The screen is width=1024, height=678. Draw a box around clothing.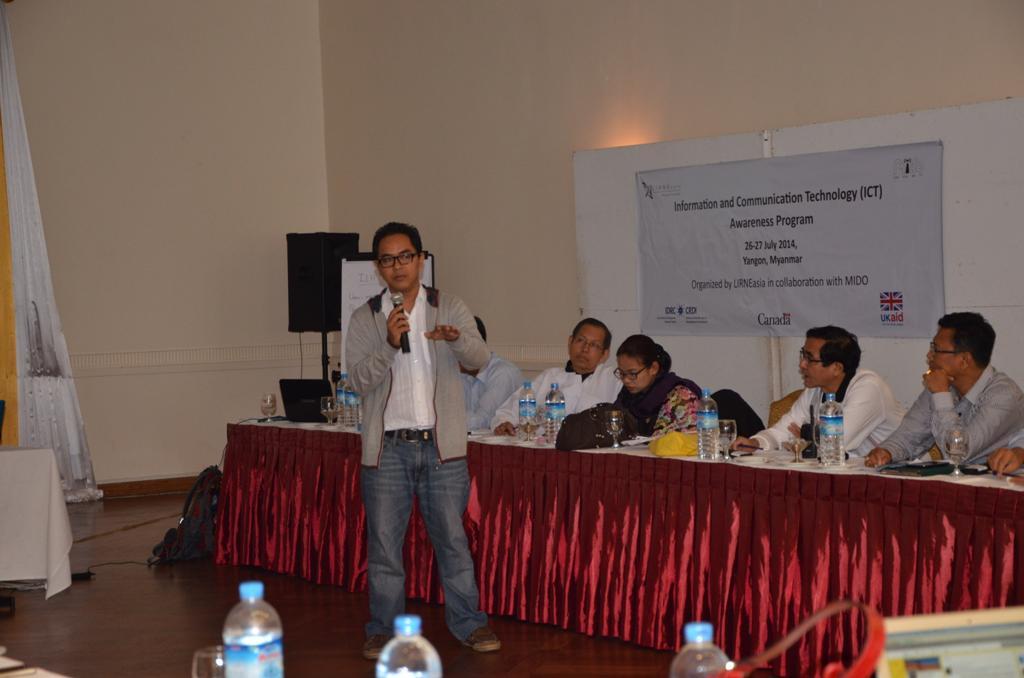
bbox=(876, 364, 1023, 469).
